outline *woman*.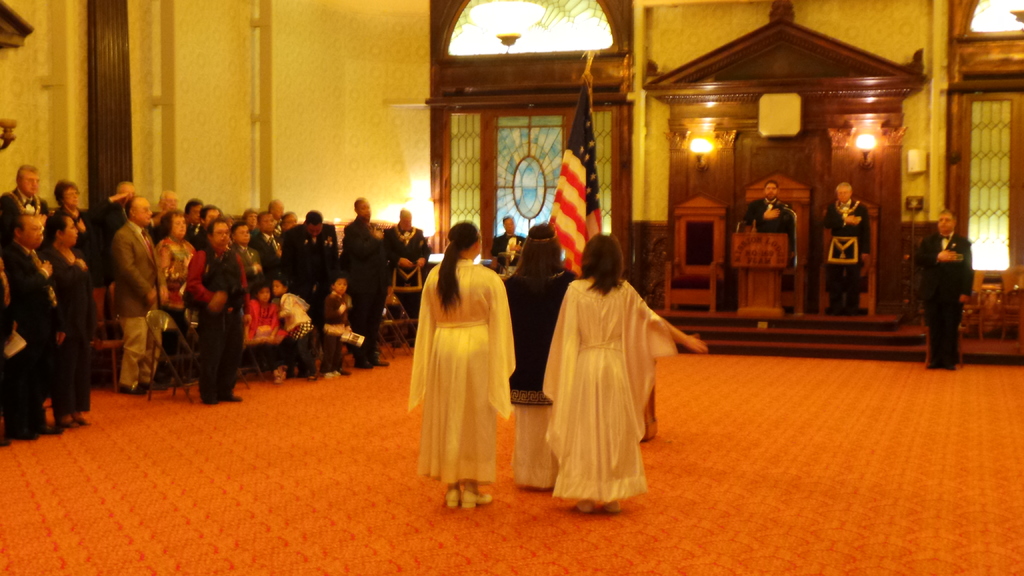
Outline: box=[34, 211, 93, 431].
